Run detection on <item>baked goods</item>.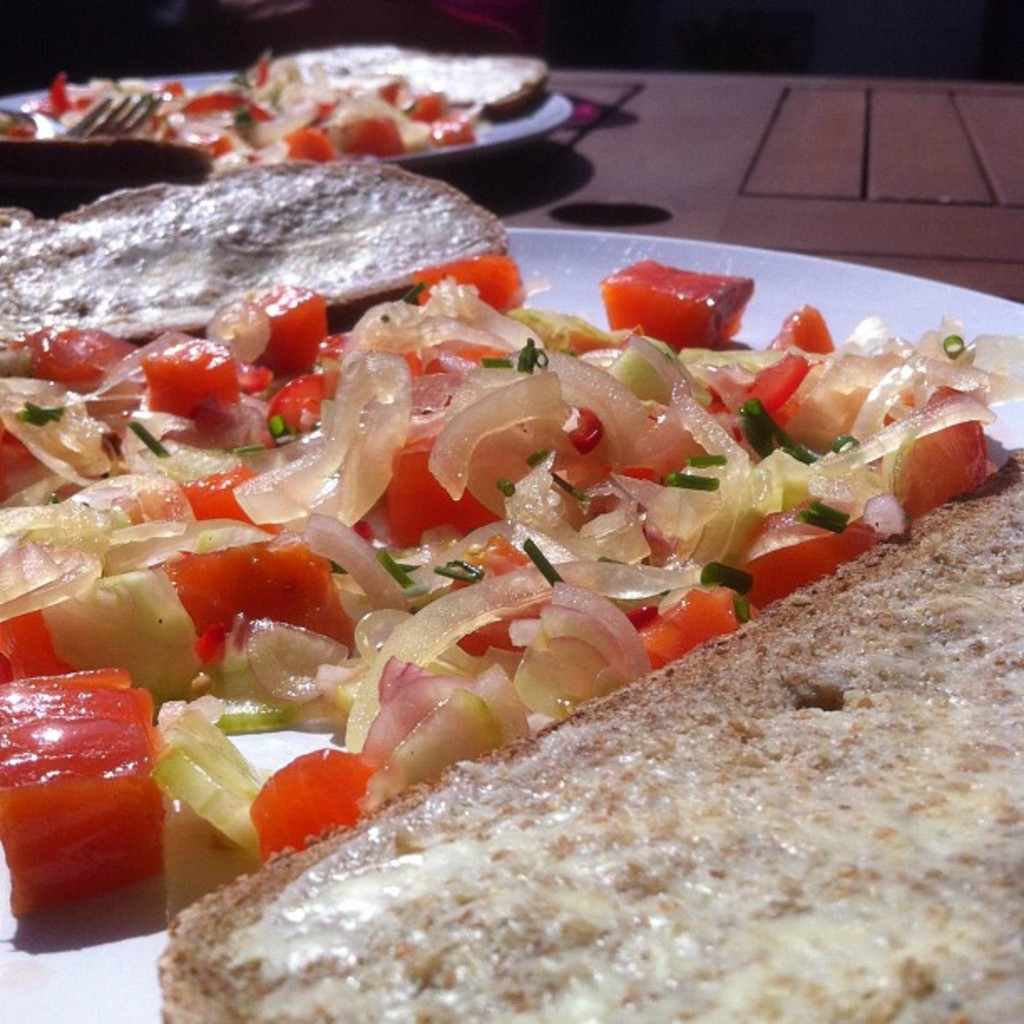
Result: [left=0, top=147, right=519, bottom=381].
